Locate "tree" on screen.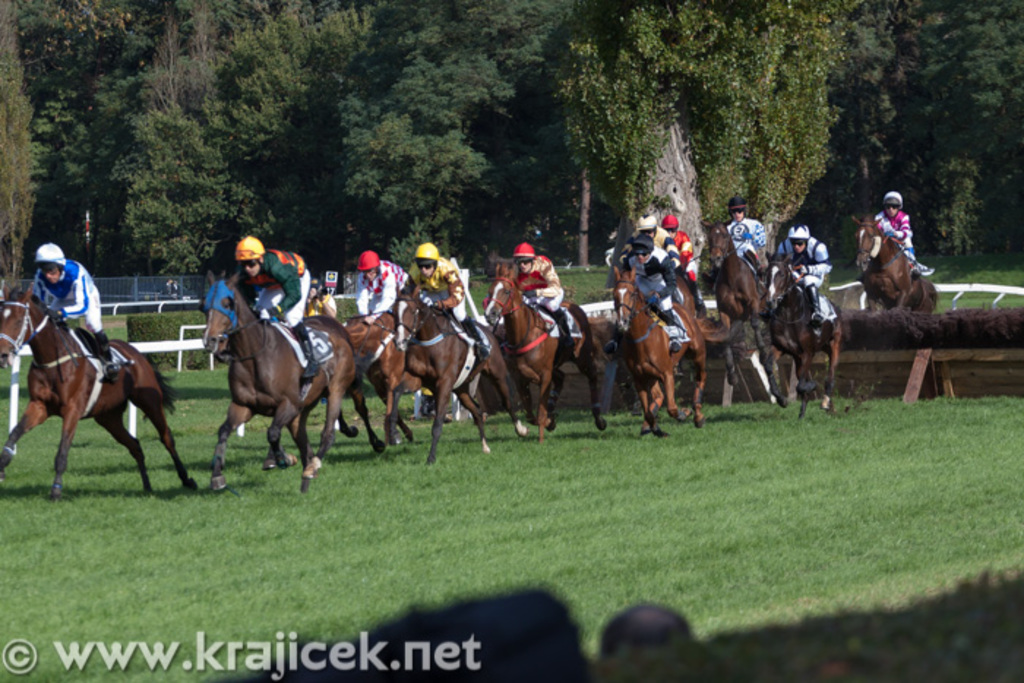
On screen at 559 0 859 259.
